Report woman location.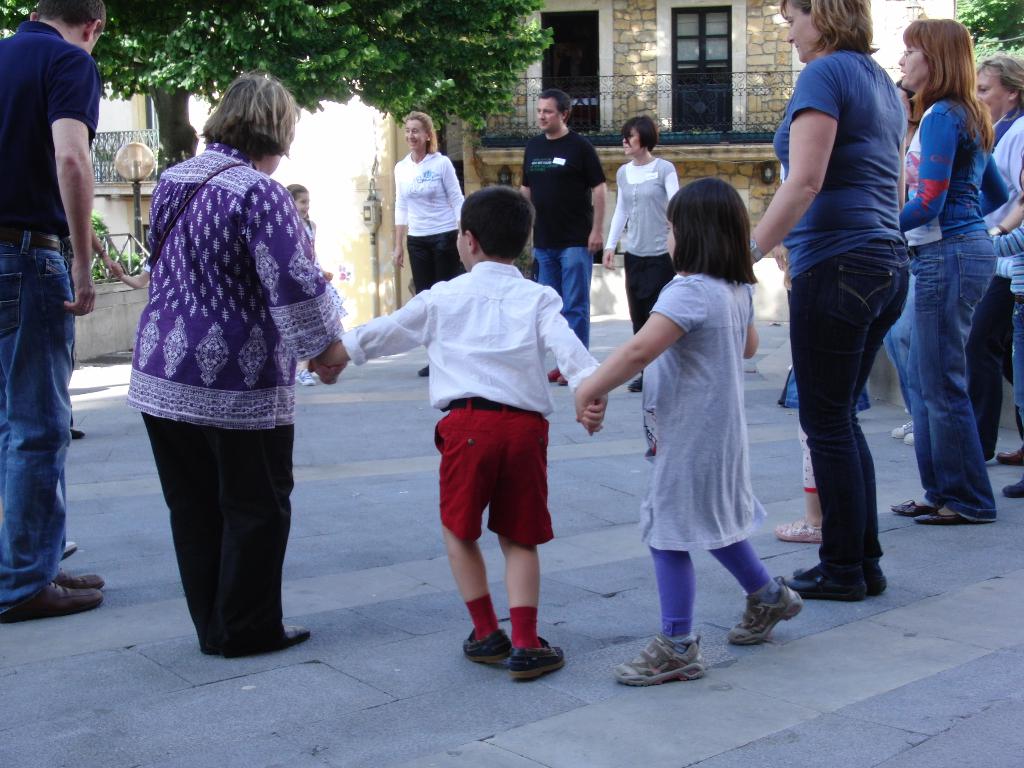
Report: l=890, t=10, r=1018, b=533.
